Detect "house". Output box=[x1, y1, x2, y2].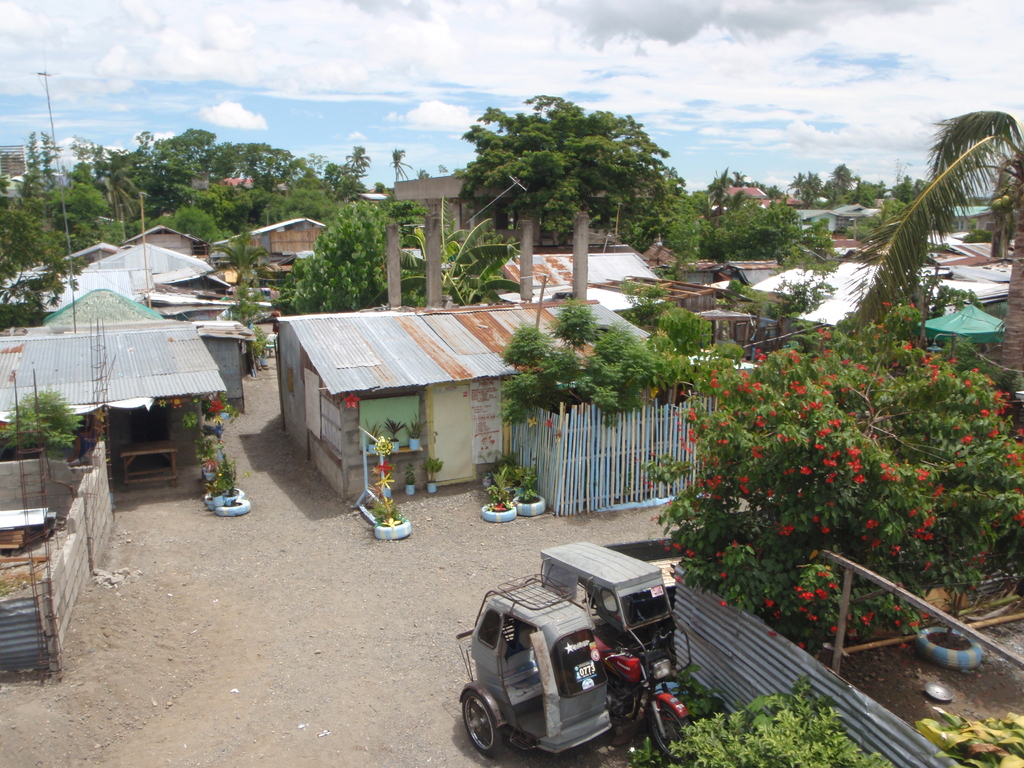
box=[884, 199, 991, 233].
